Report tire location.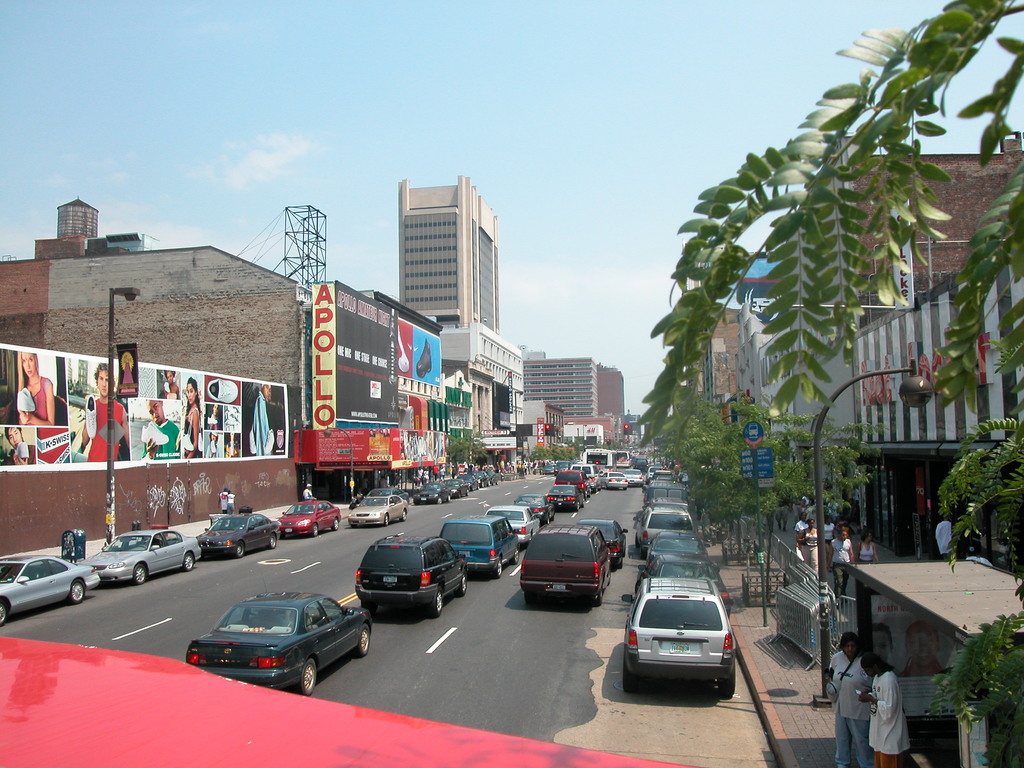
Report: 439, 495, 444, 504.
